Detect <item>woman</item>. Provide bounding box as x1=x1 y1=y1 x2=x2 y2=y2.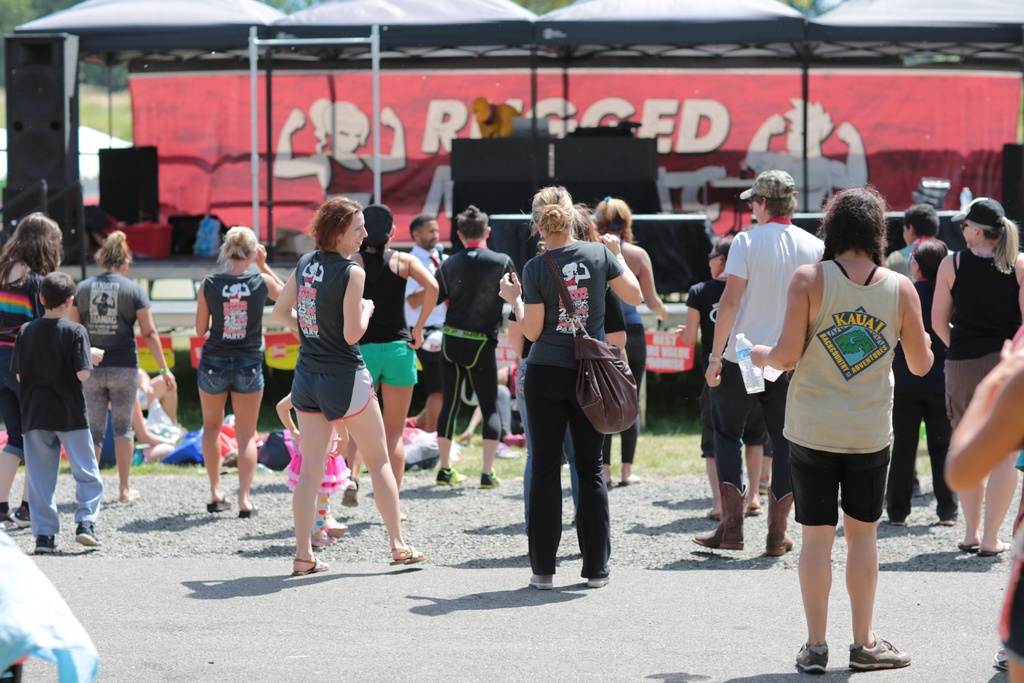
x1=330 y1=205 x2=451 y2=504.
